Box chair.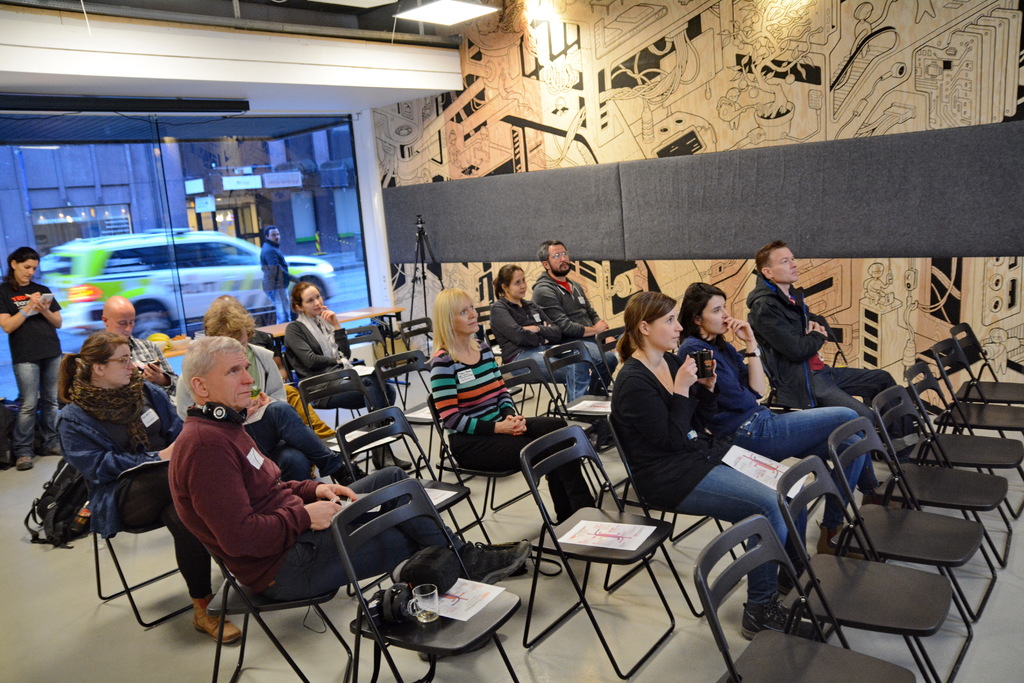
[x1=934, y1=338, x2=1023, y2=520].
